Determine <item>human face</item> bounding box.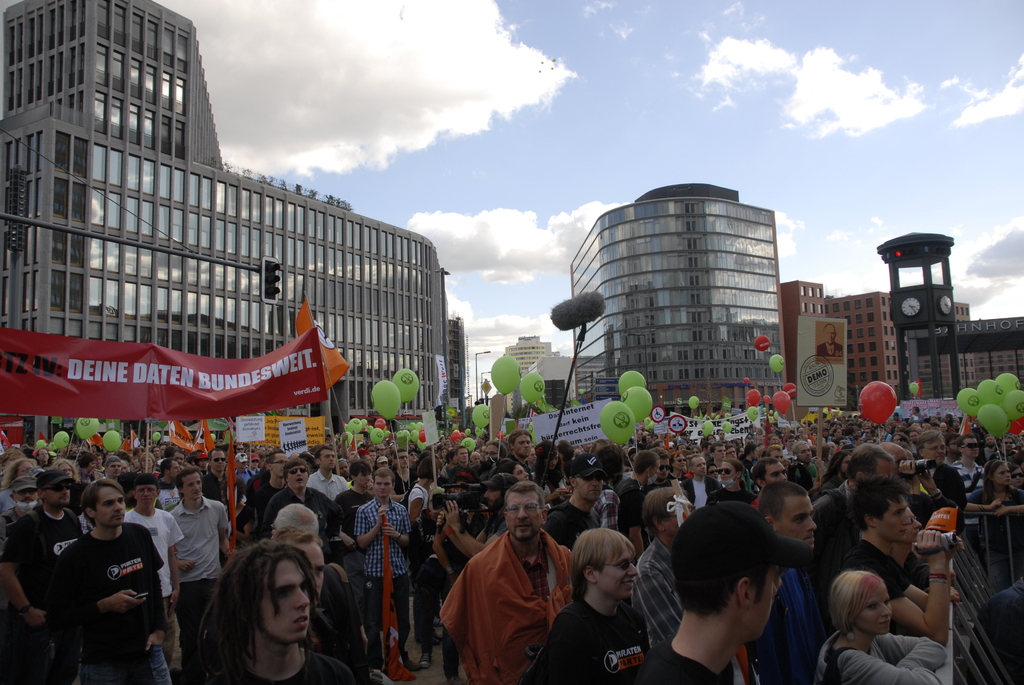
Determined: <box>185,477,200,503</box>.
